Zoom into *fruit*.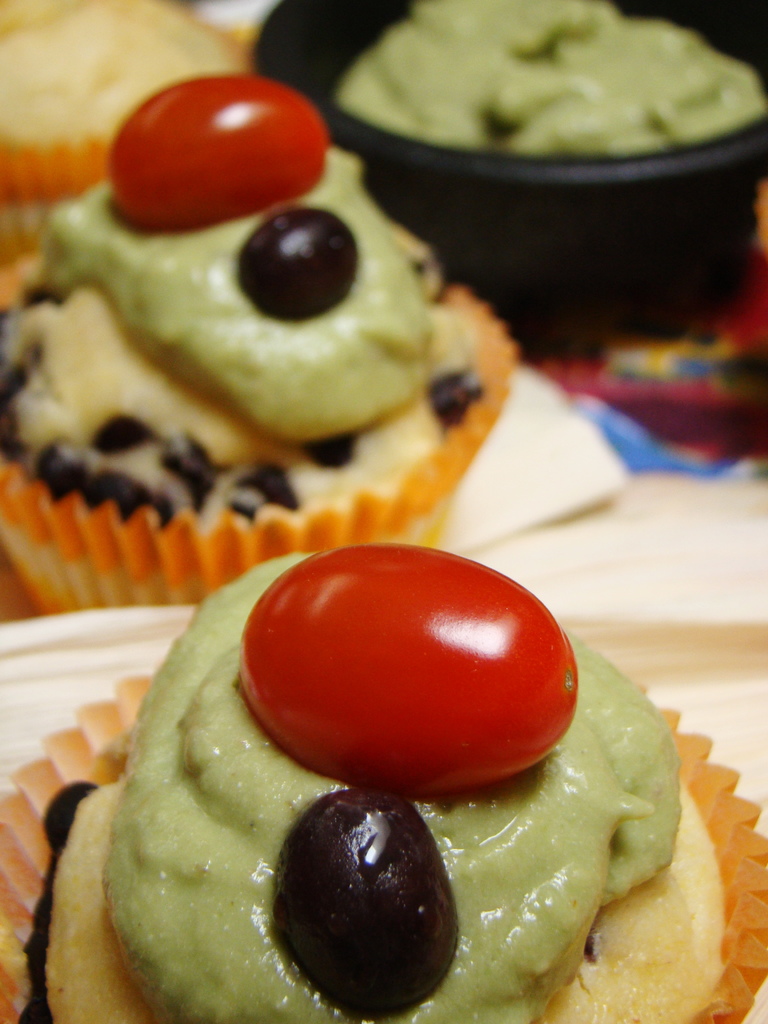
Zoom target: [left=265, top=797, right=476, bottom=995].
